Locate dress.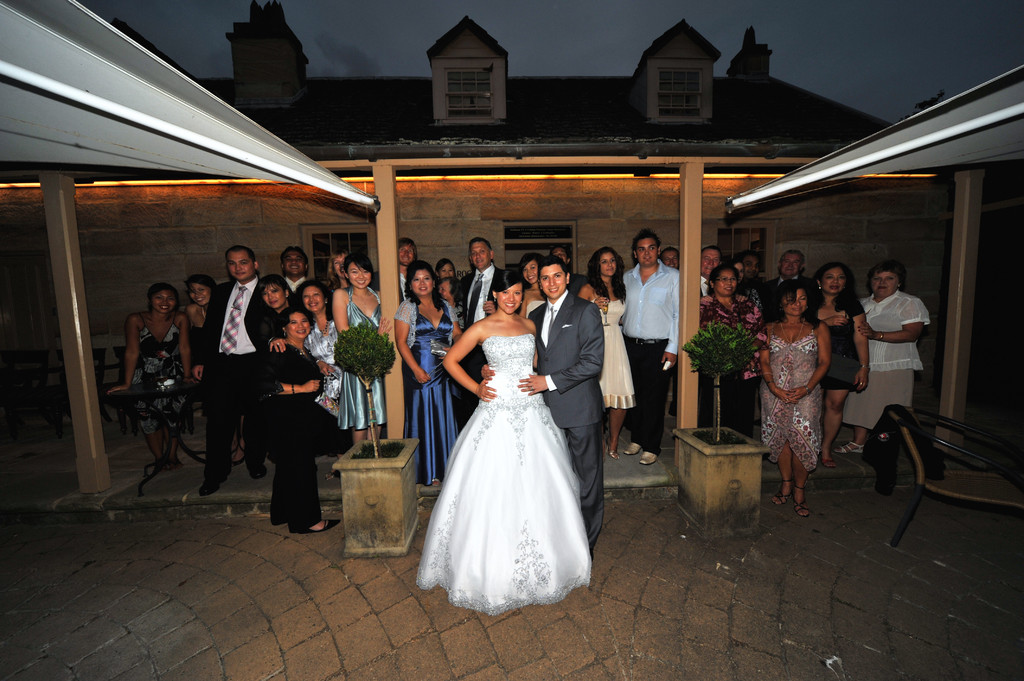
Bounding box: 400,308,456,487.
